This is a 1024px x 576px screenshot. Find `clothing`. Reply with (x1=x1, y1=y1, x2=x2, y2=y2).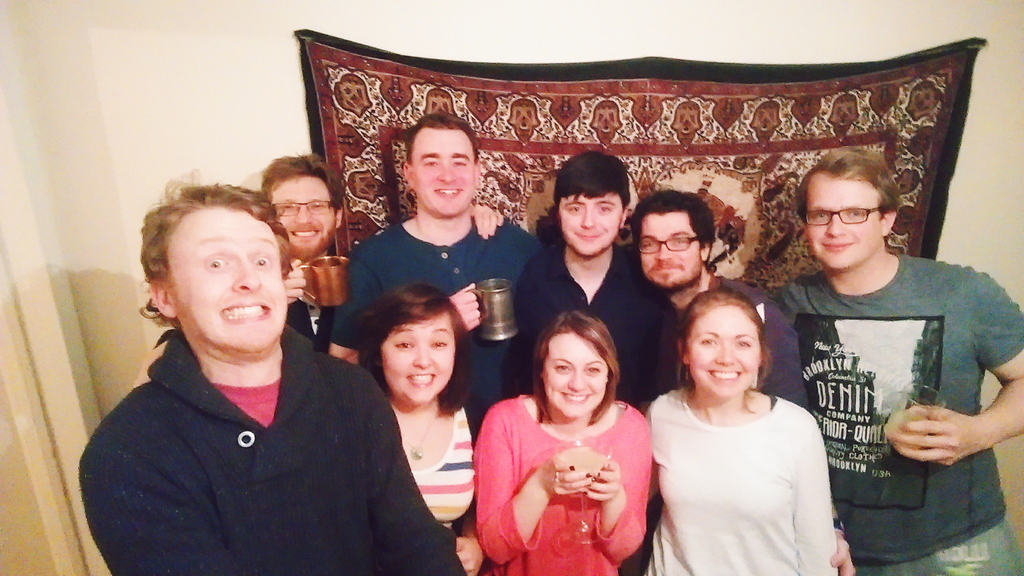
(x1=519, y1=247, x2=679, y2=409).
